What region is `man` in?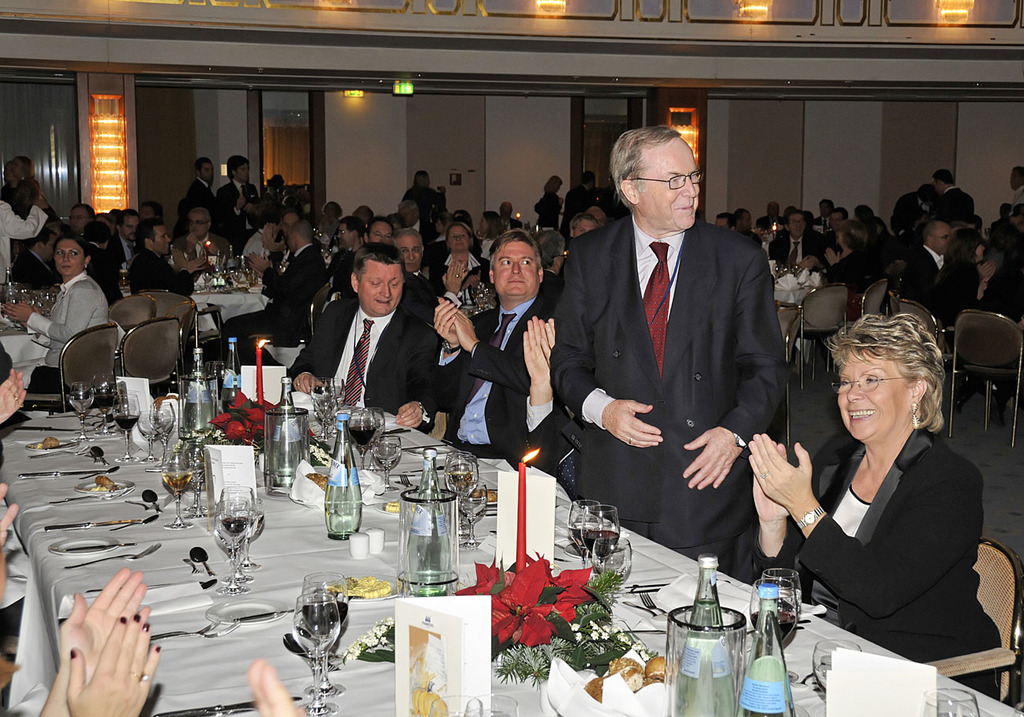
Rect(885, 180, 940, 235).
